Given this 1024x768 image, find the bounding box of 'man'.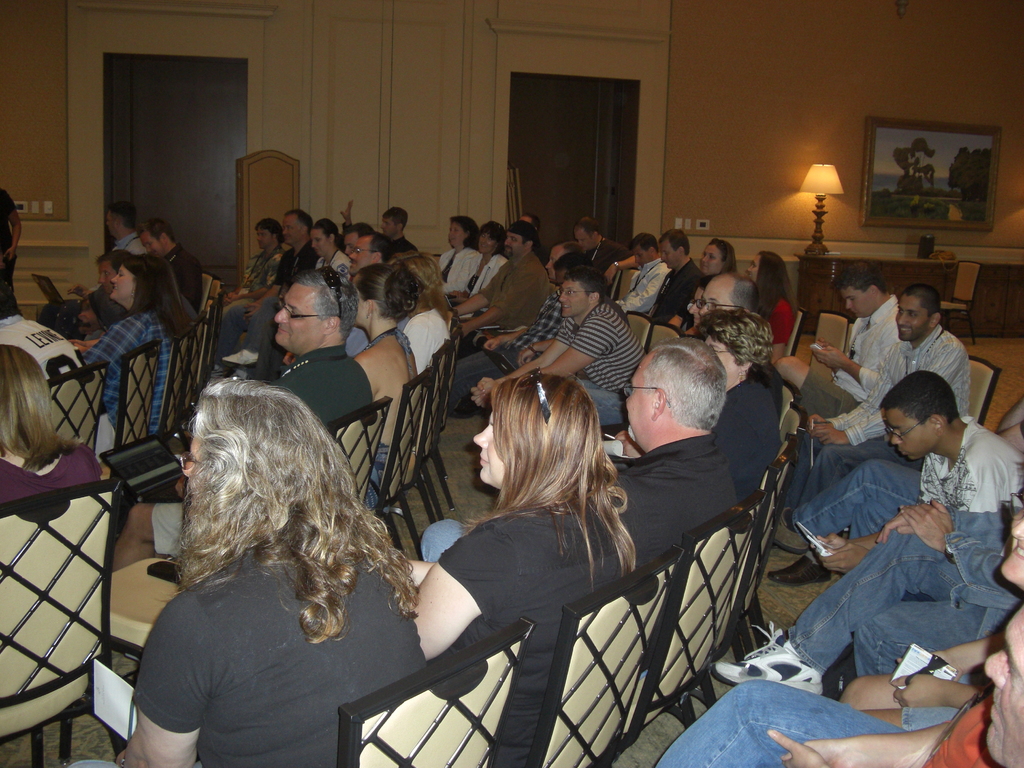
bbox=(612, 230, 666, 318).
